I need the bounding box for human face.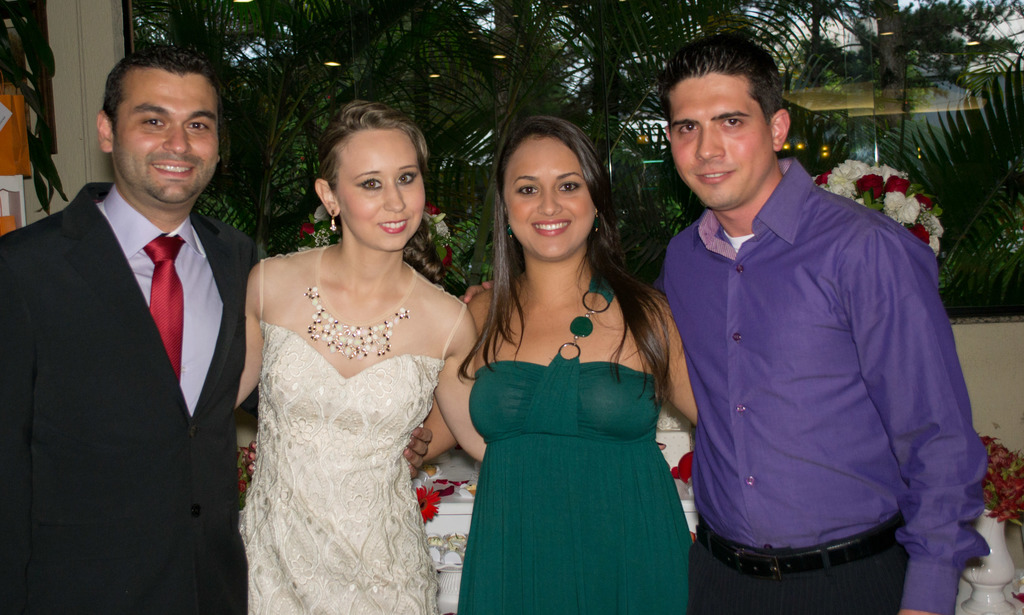
Here it is: Rect(671, 75, 774, 211).
